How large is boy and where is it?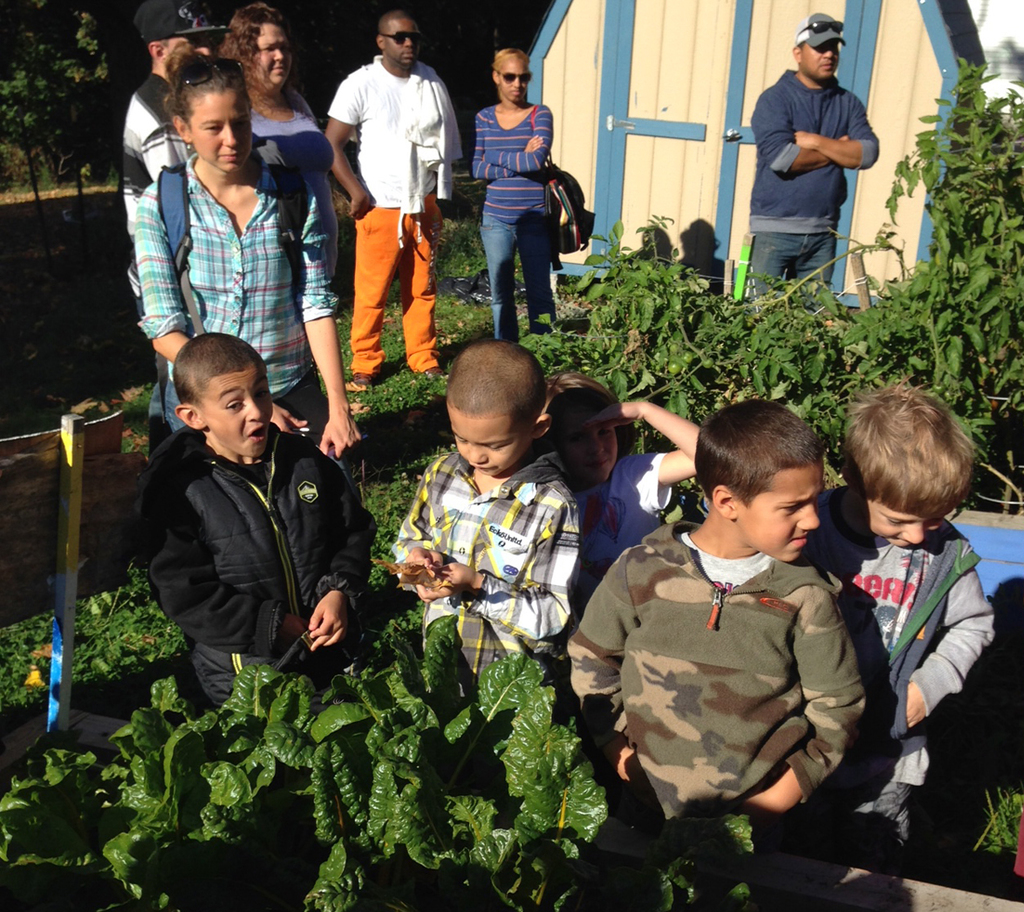
Bounding box: BBox(386, 345, 591, 691).
